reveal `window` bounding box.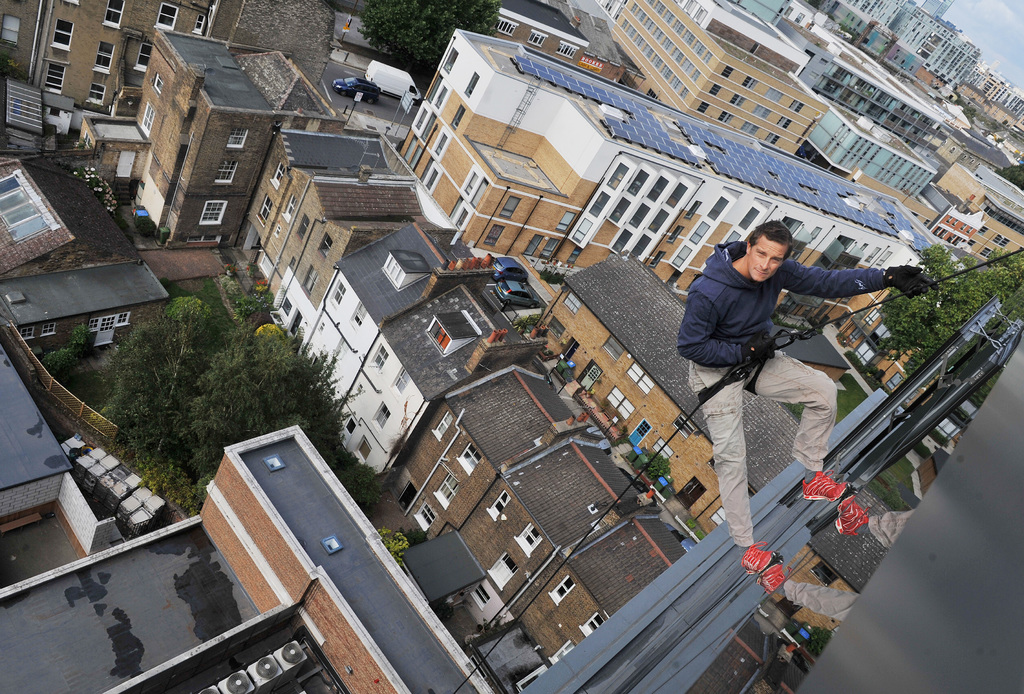
Revealed: left=194, top=16, right=204, bottom=33.
